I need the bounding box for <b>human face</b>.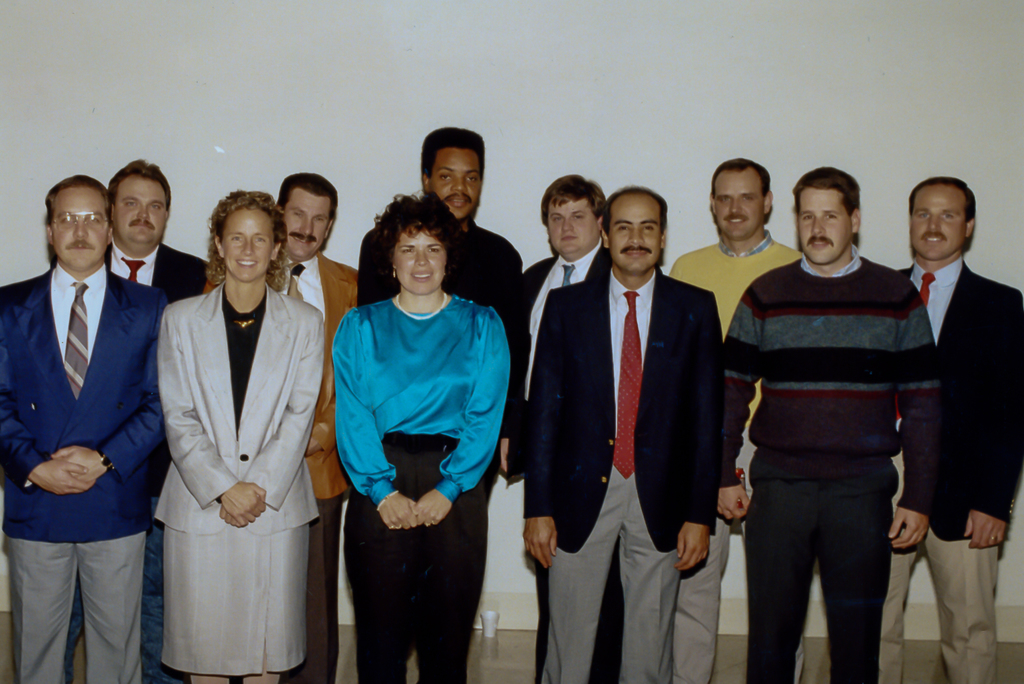
Here it is: 909,183,964,259.
